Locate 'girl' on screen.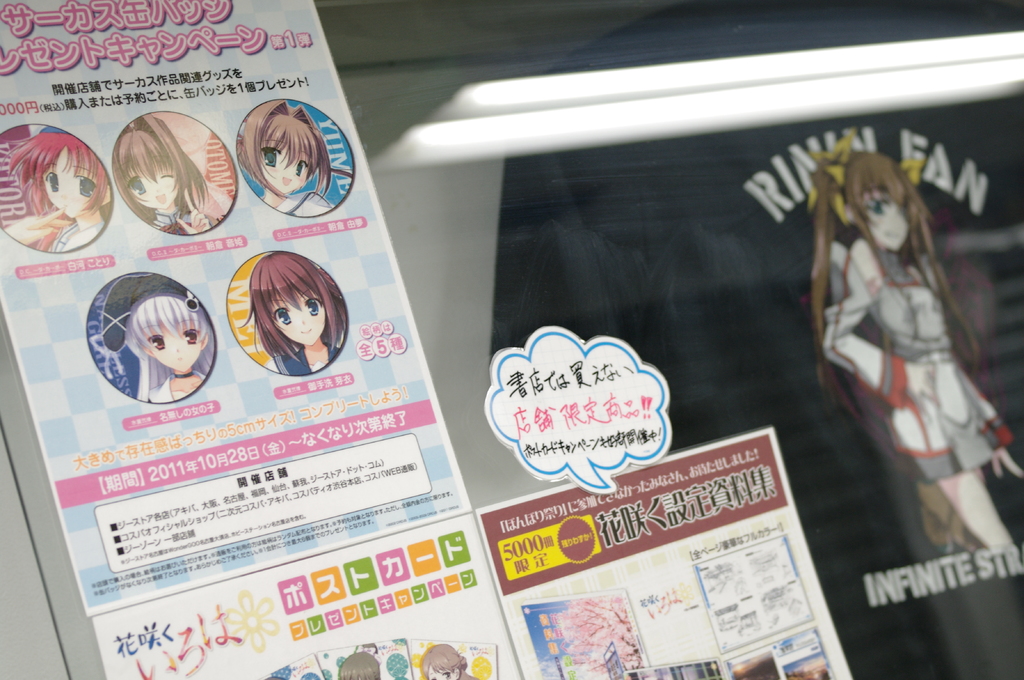
On screen at locate(815, 129, 1023, 679).
